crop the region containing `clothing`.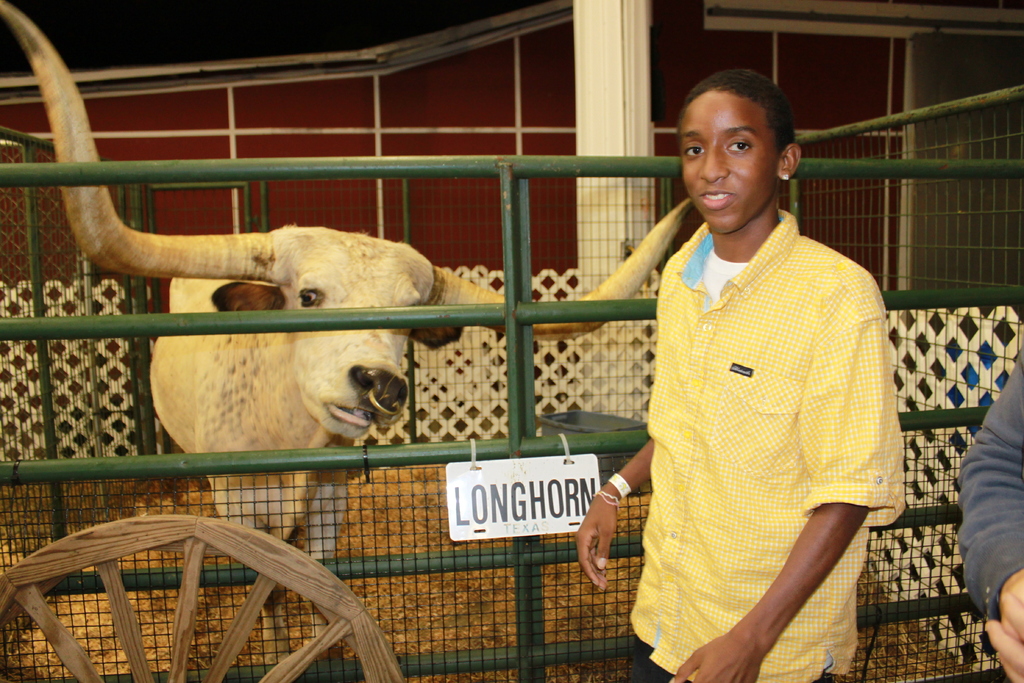
Crop region: <box>957,340,1023,623</box>.
